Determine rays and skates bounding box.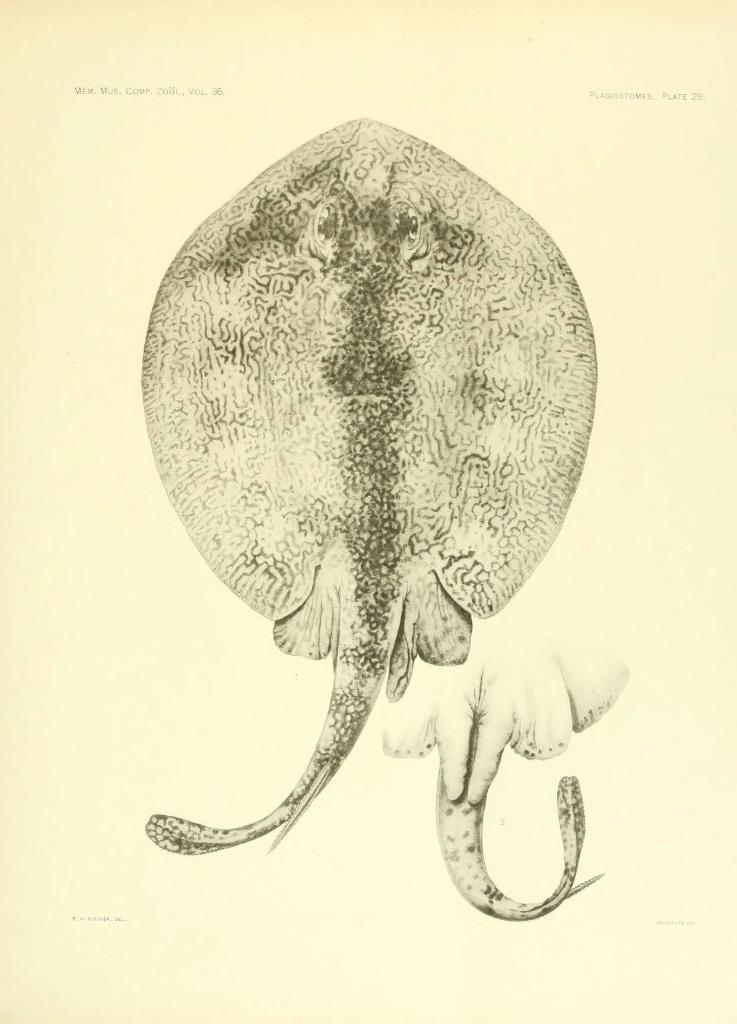
Determined: (left=378, top=580, right=620, bottom=924).
